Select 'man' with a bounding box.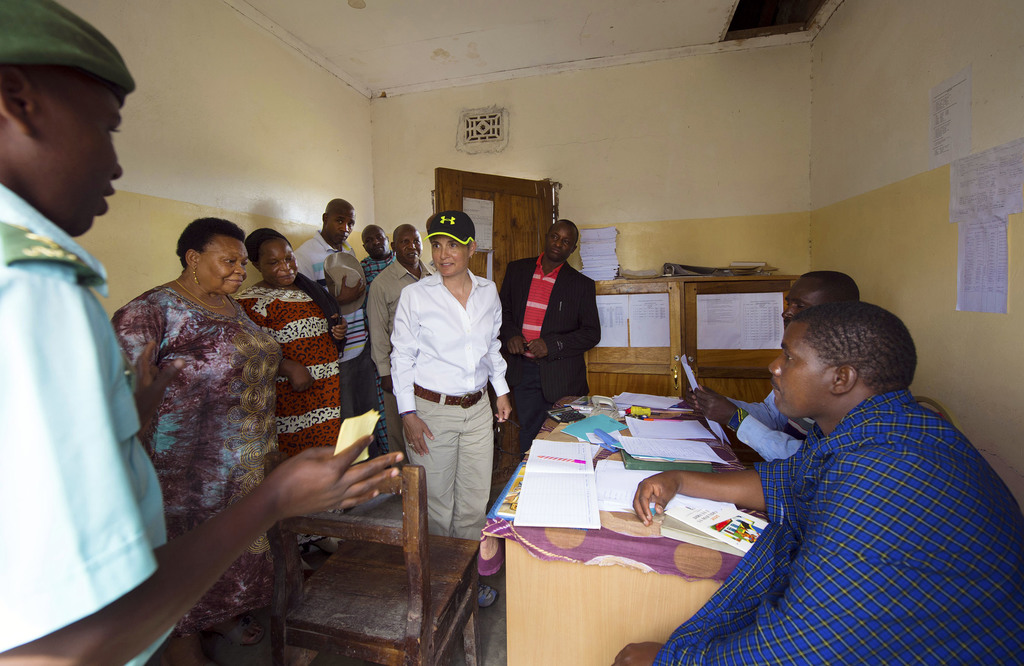
{"left": 605, "top": 291, "right": 1023, "bottom": 665}.
